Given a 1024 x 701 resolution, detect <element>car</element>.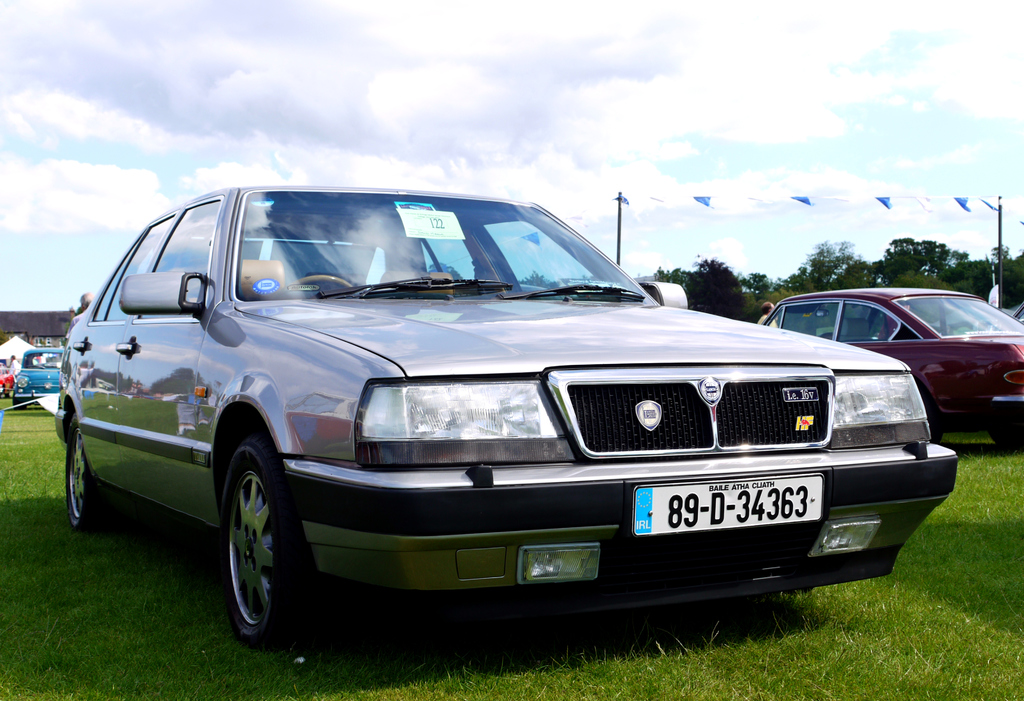
pyautogui.locateOnScreen(10, 344, 65, 408).
